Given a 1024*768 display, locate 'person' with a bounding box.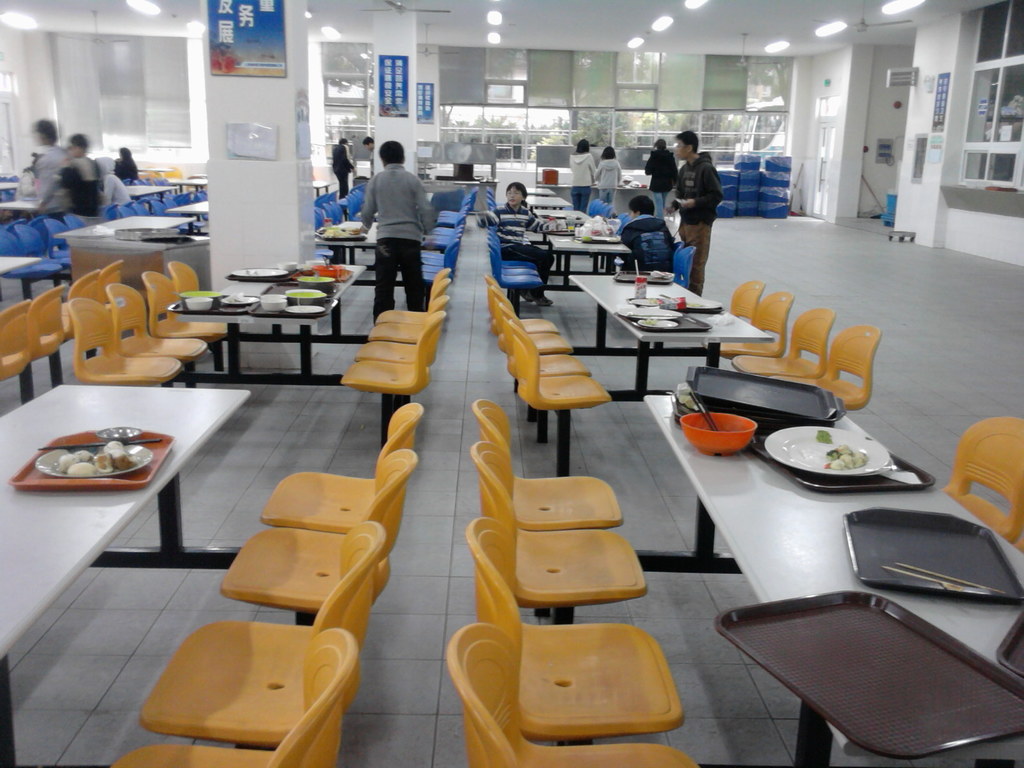
Located: detection(21, 108, 68, 207).
